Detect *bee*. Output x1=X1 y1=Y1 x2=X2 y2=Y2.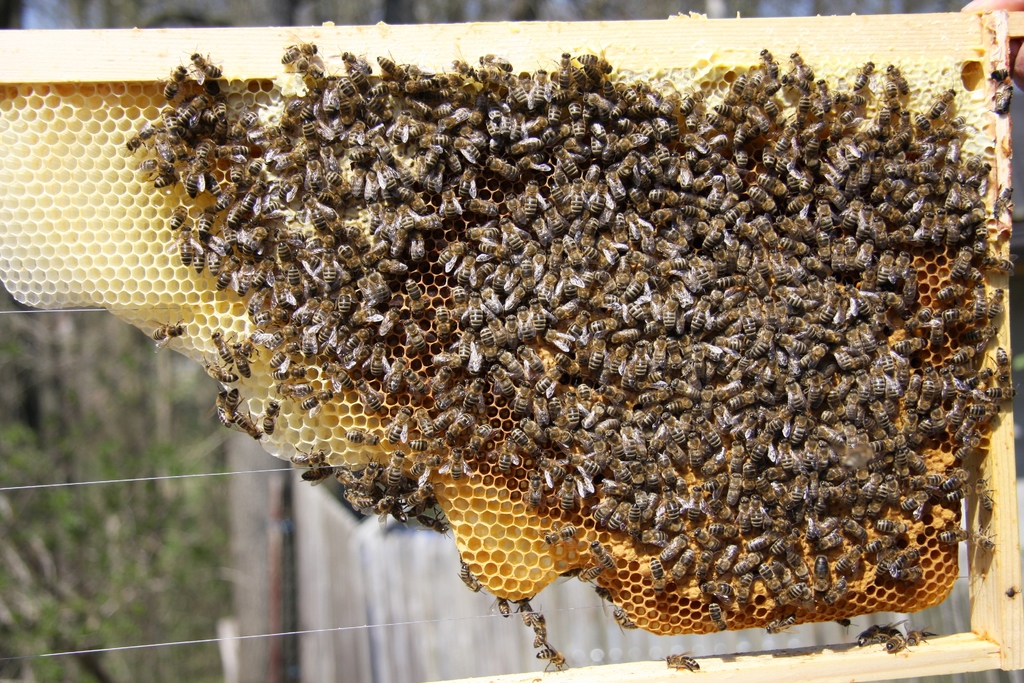
x1=609 y1=605 x2=639 y2=629.
